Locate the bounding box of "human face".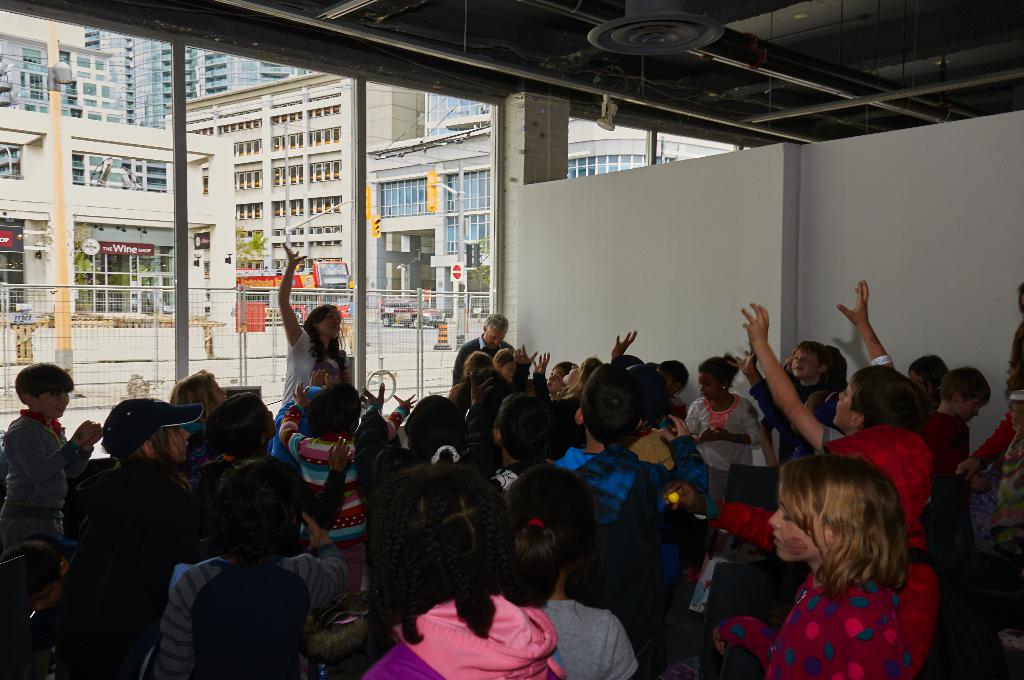
Bounding box: BBox(792, 352, 817, 377).
